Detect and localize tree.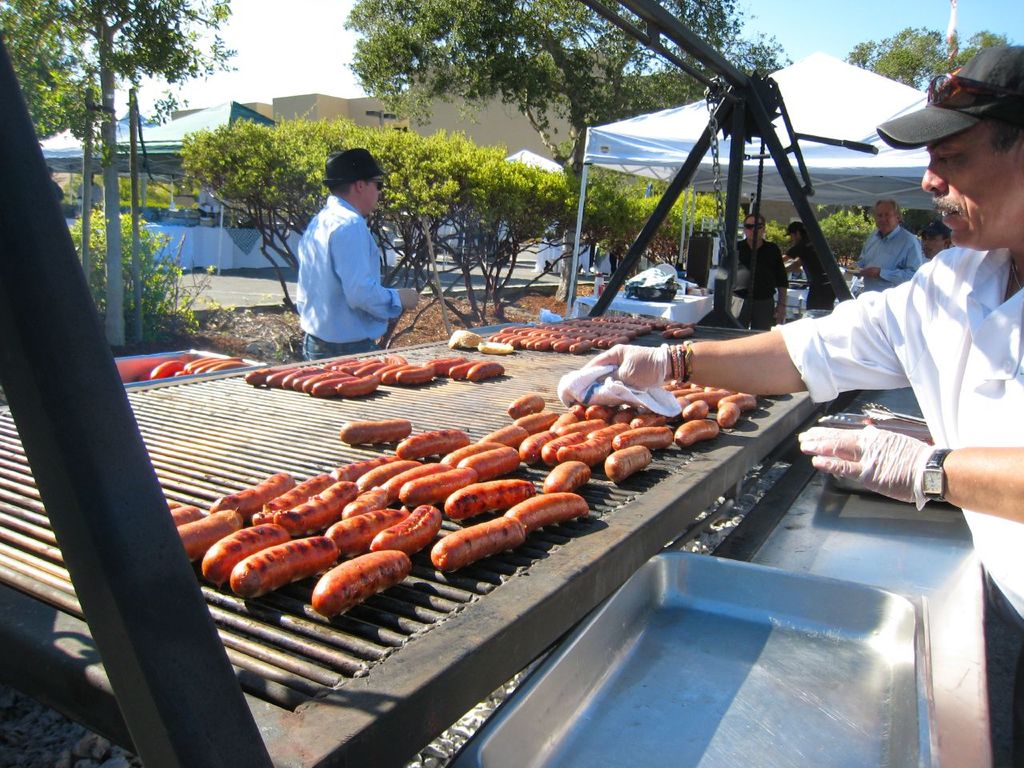
Localized at (46,0,228,359).
